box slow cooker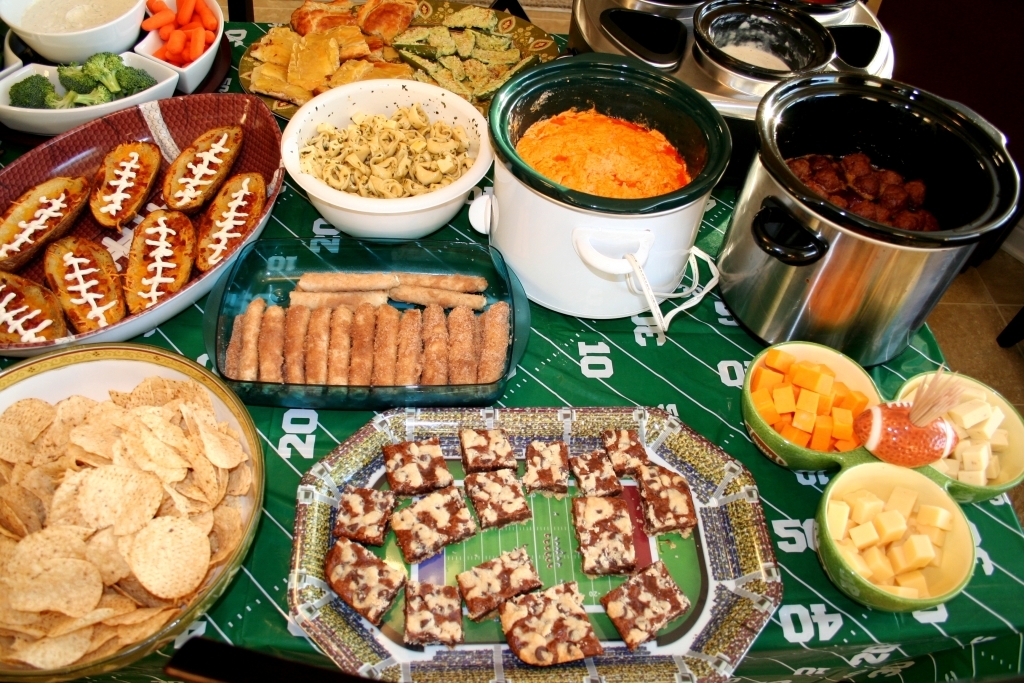
{"left": 468, "top": 51, "right": 736, "bottom": 330}
